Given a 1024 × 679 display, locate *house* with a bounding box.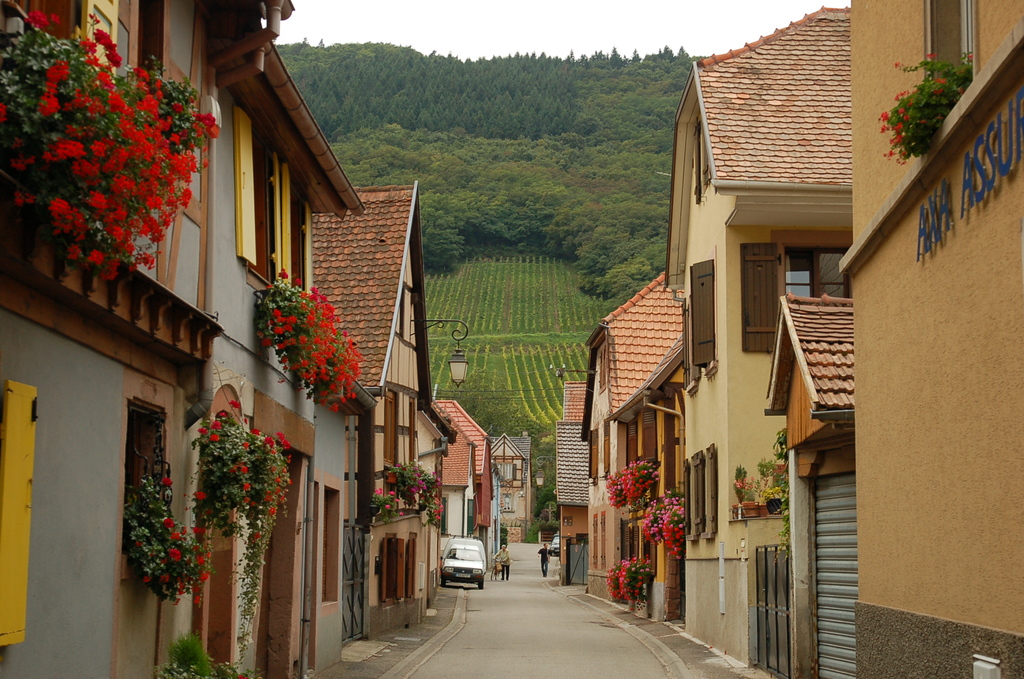
Located: [540,367,600,593].
